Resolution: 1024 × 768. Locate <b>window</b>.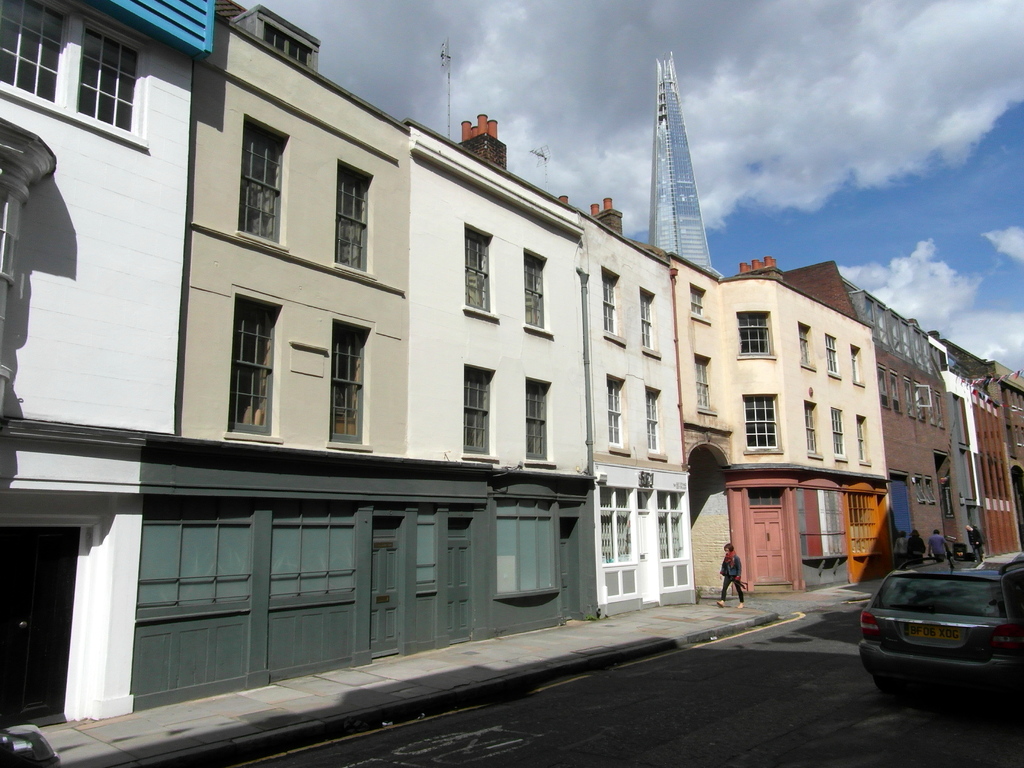
box(461, 366, 490, 451).
